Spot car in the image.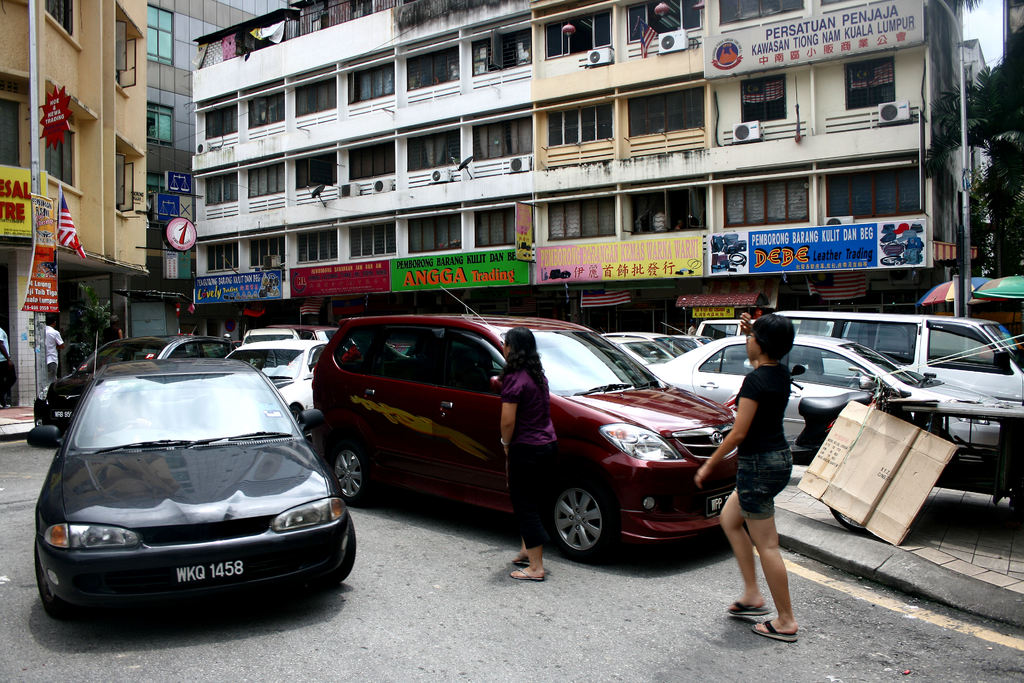
car found at [21, 353, 360, 627].
